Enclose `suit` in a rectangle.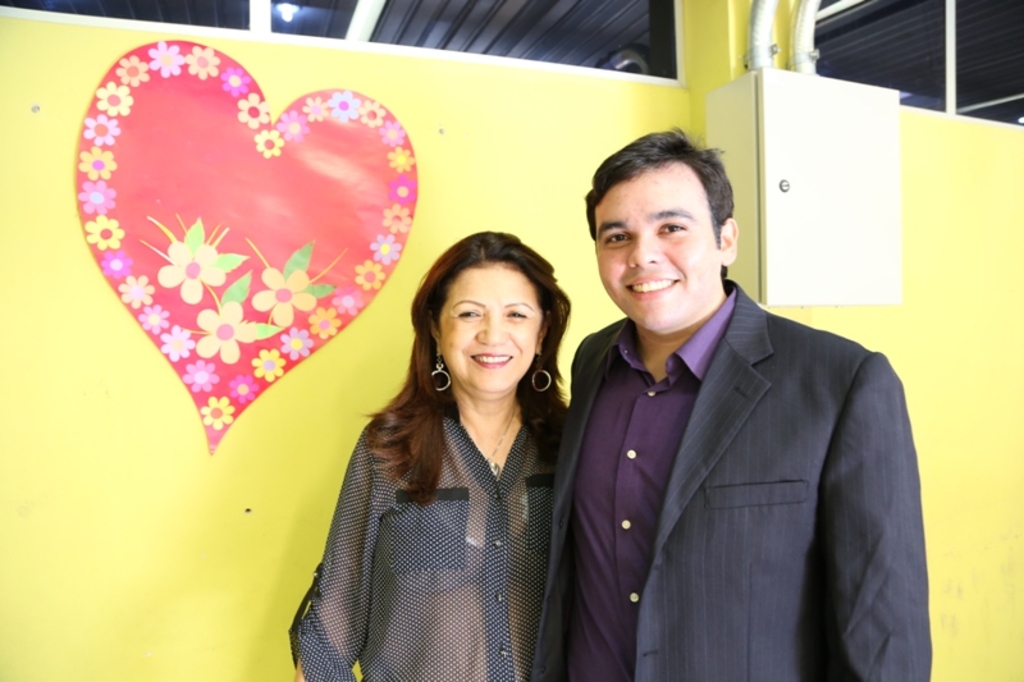
bbox=[550, 187, 925, 681].
